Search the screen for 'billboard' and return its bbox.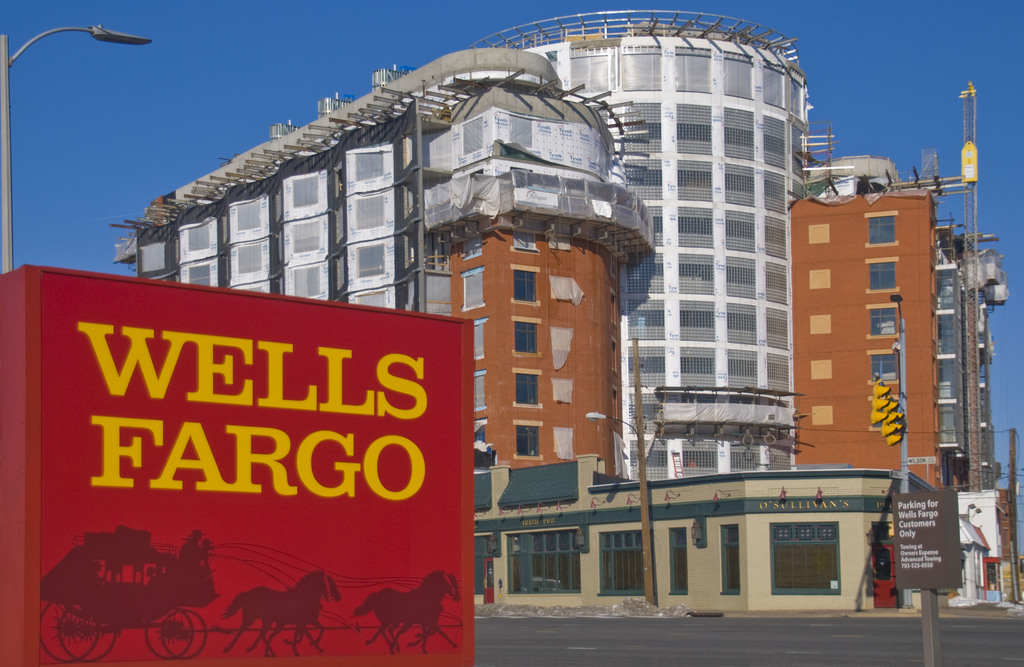
Found: (891, 491, 960, 592).
